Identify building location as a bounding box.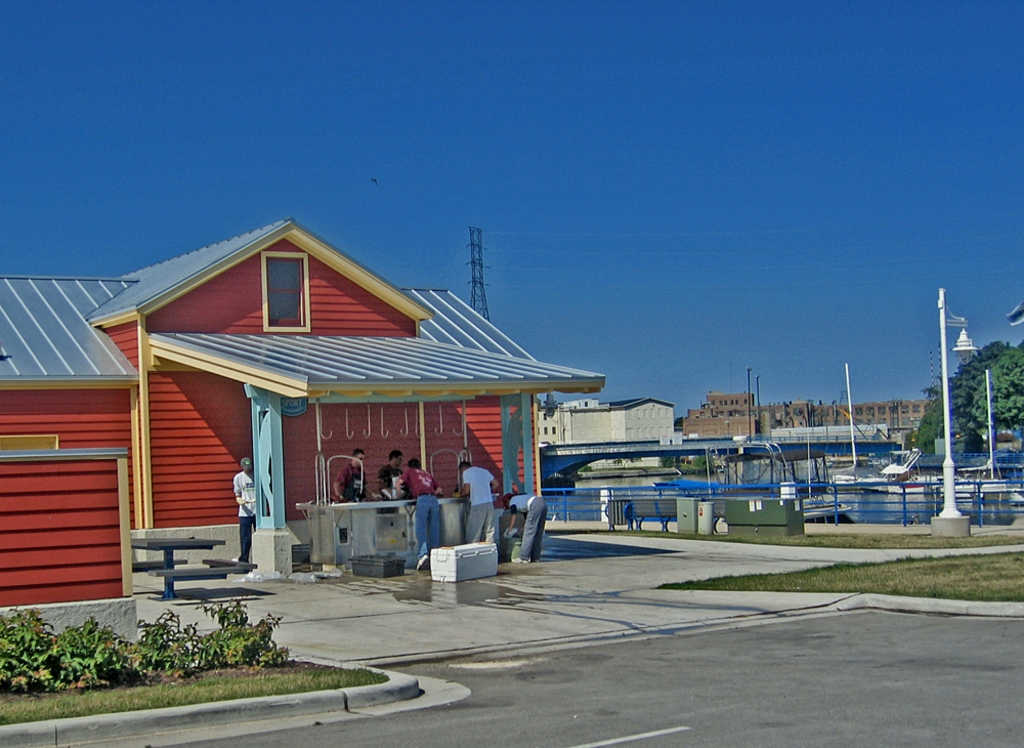
565,397,602,409.
